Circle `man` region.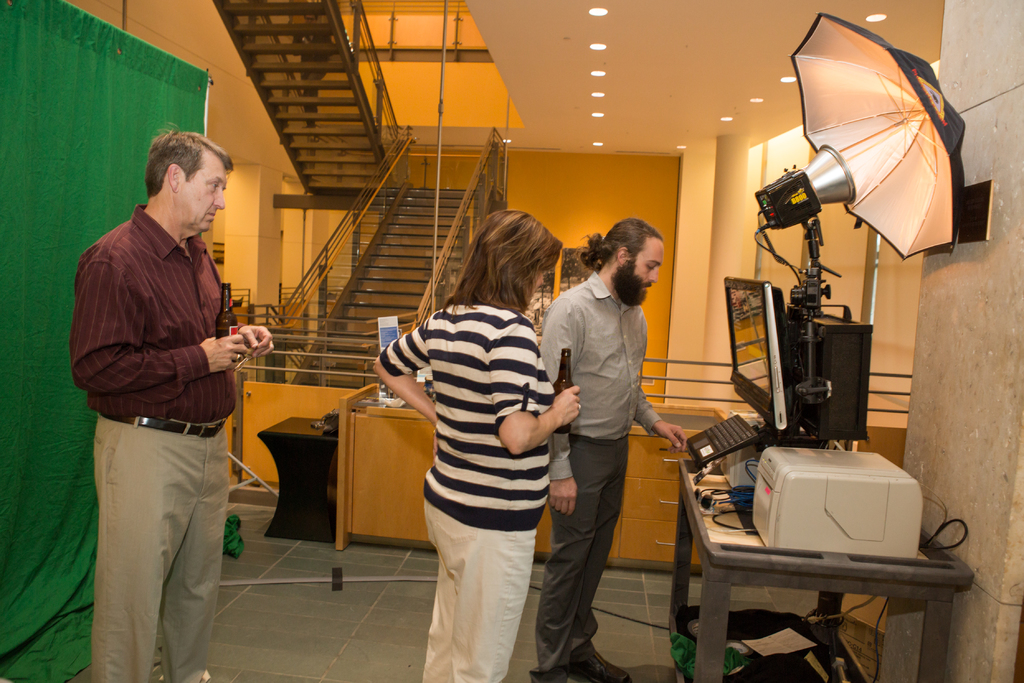
Region: detection(528, 215, 688, 682).
